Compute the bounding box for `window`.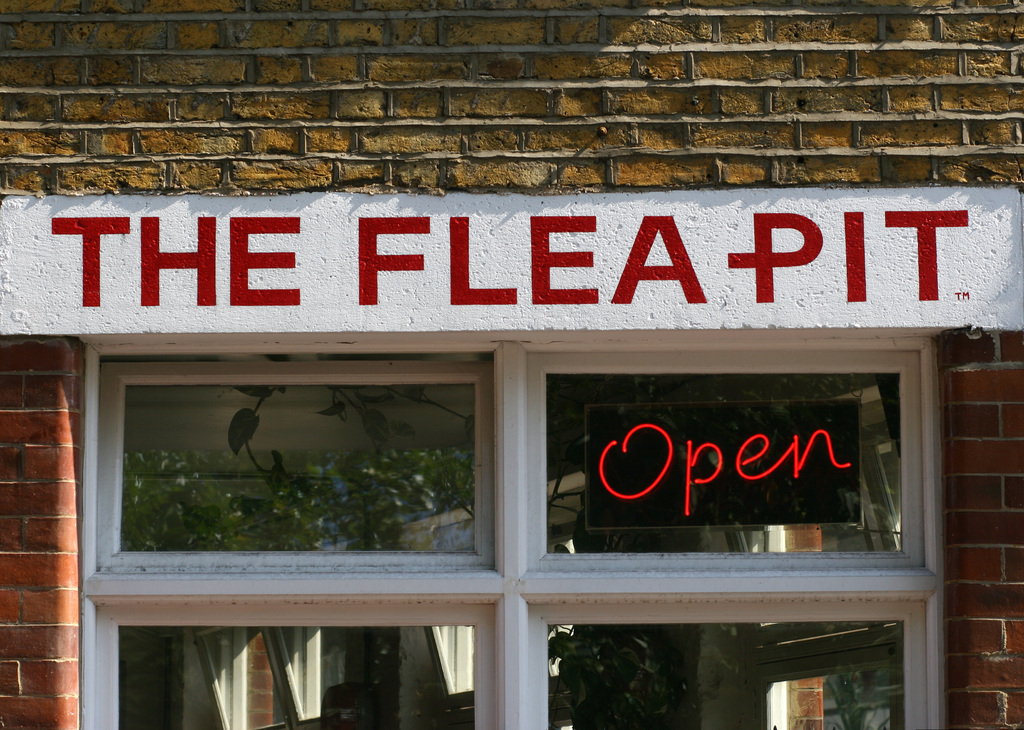
bbox(42, 134, 911, 726).
